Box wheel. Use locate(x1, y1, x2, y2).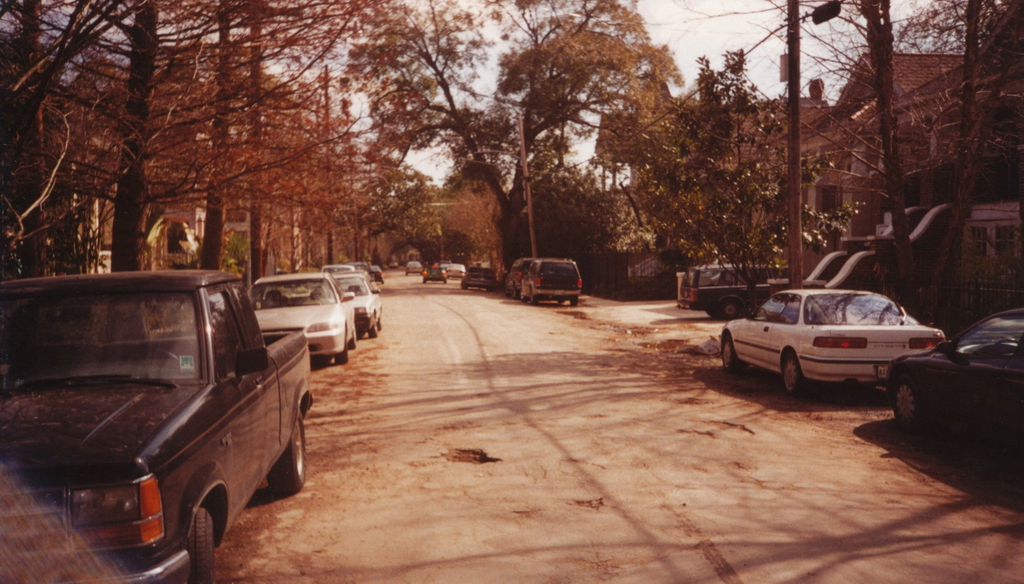
locate(570, 296, 580, 305).
